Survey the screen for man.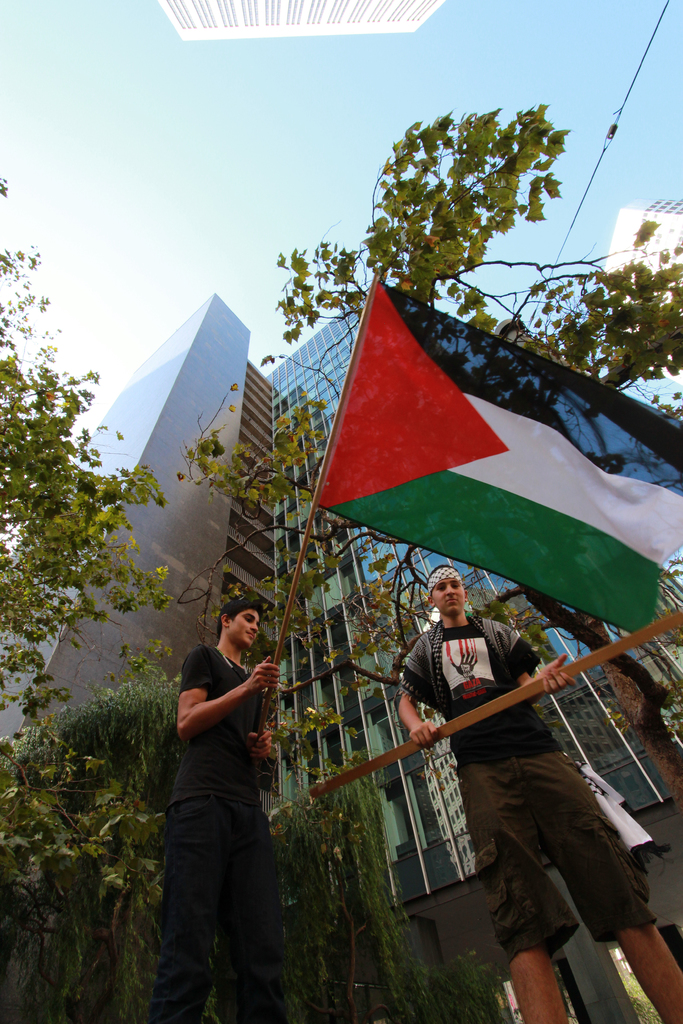
Survey found: 148,591,311,1004.
